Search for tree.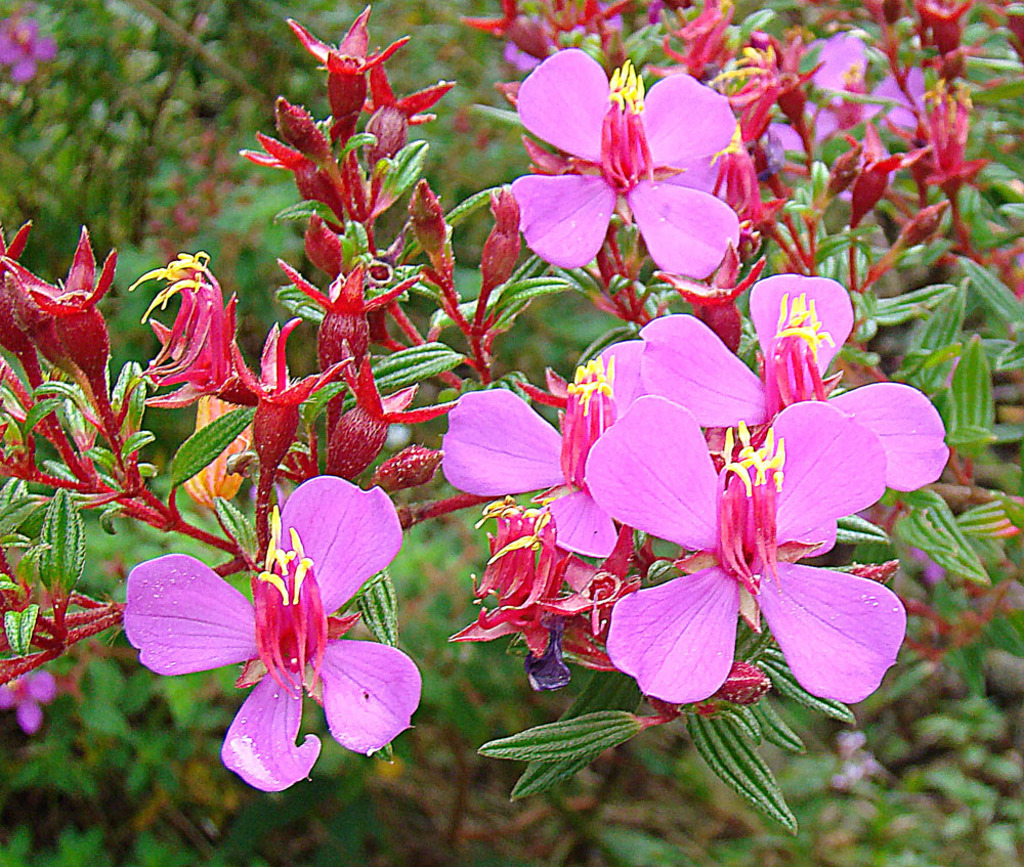
Found at {"x1": 0, "y1": 0, "x2": 1023, "y2": 866}.
